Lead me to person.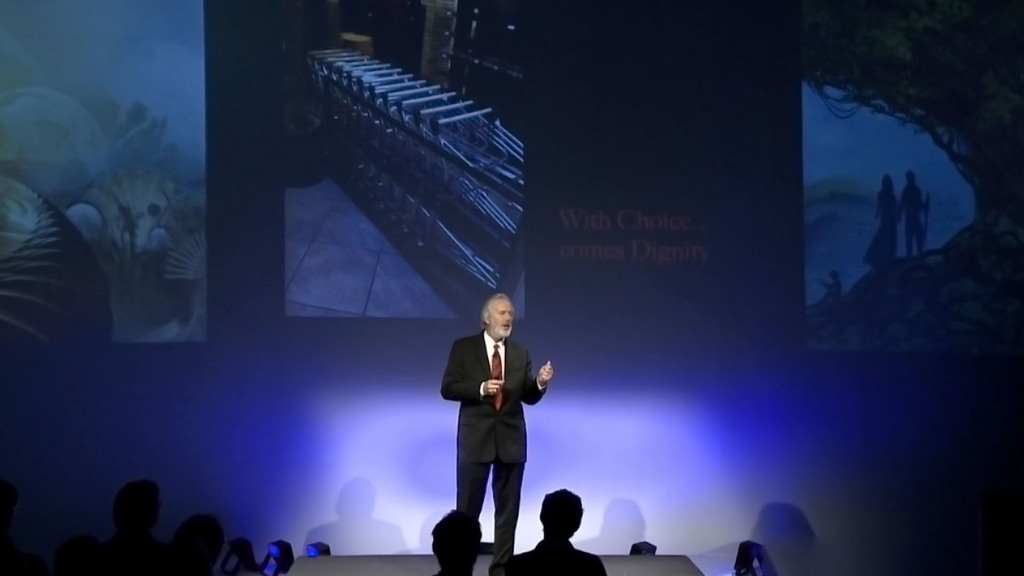
Lead to bbox(106, 484, 162, 575).
